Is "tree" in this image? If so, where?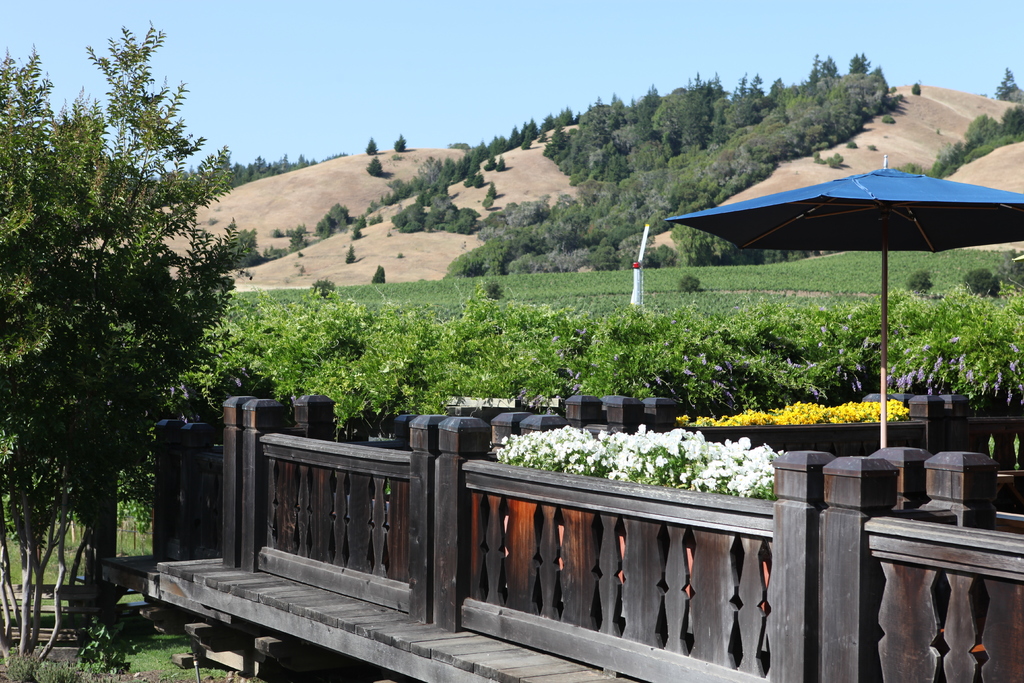
Yes, at crop(678, 276, 701, 295).
